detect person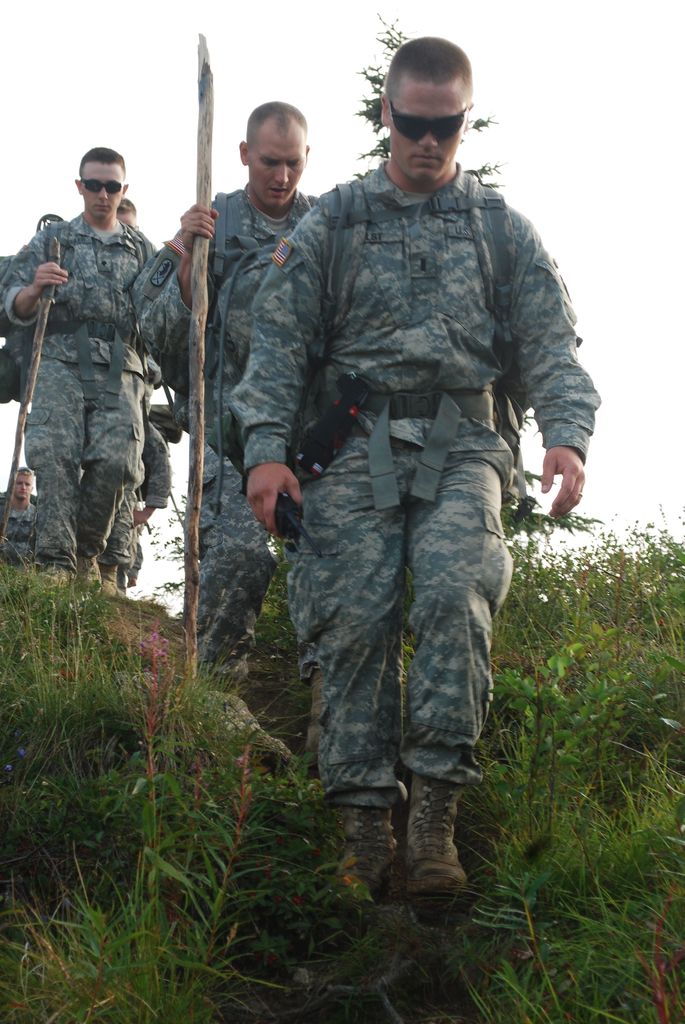
locate(127, 93, 334, 762)
